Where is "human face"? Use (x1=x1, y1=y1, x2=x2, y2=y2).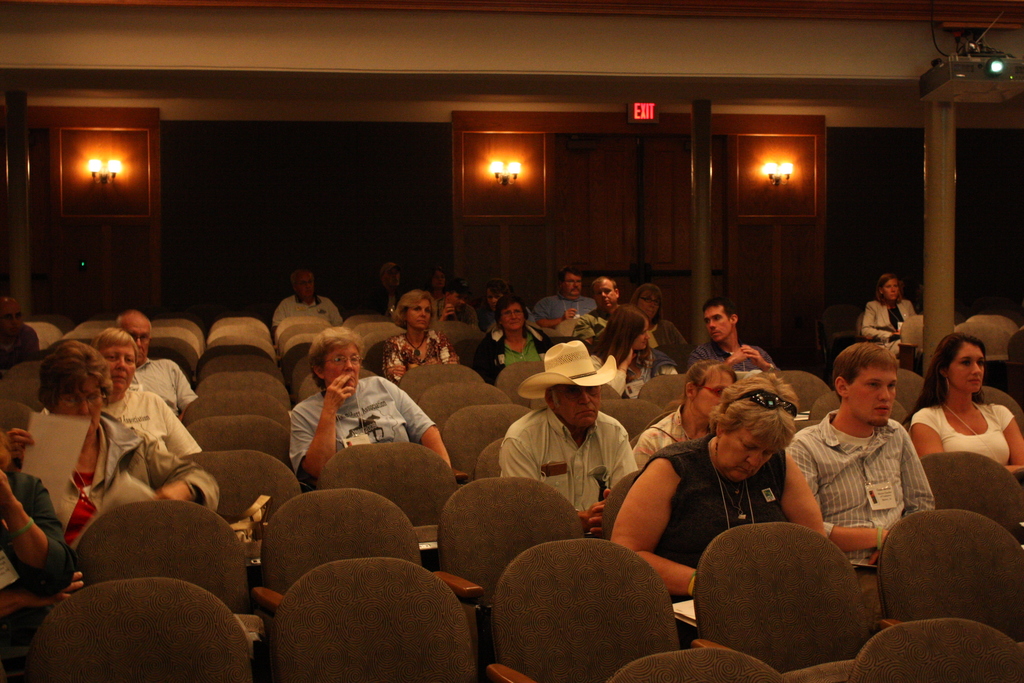
(x1=326, y1=348, x2=360, y2=386).
